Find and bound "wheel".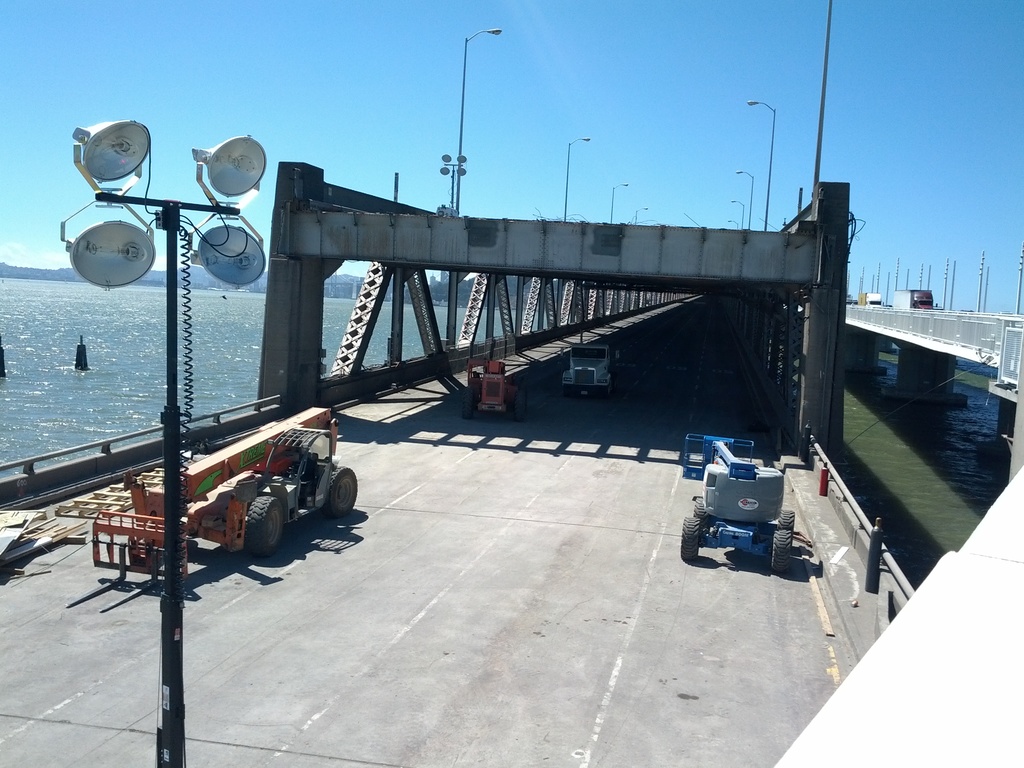
Bound: locate(513, 389, 525, 419).
